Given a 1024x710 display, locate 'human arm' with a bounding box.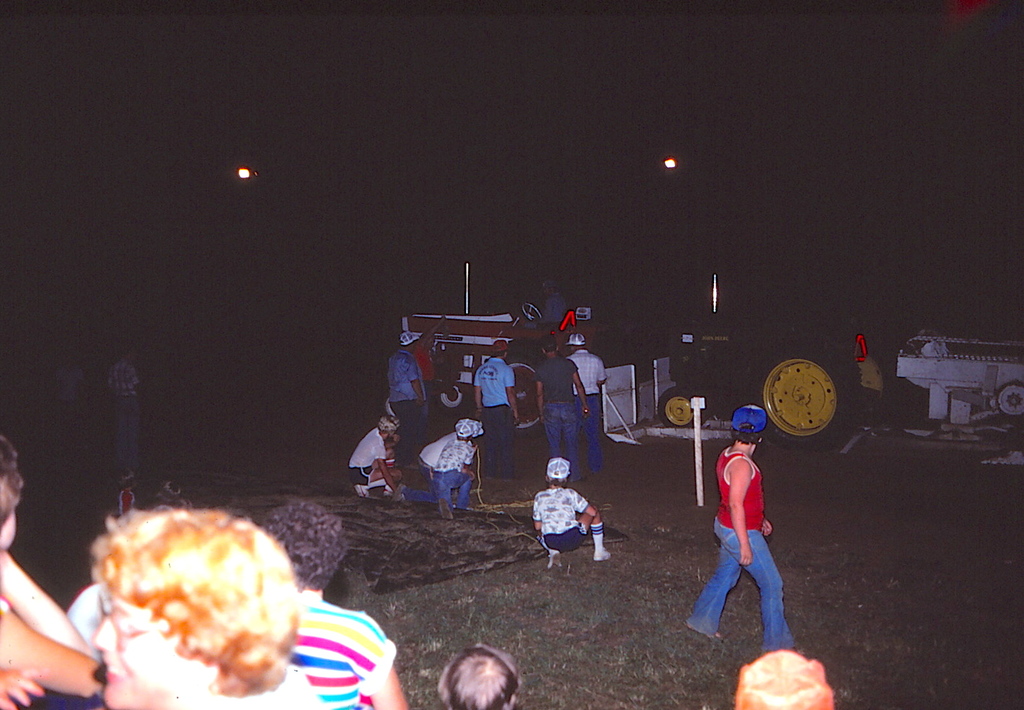
Located: <bbox>504, 363, 528, 427</bbox>.
